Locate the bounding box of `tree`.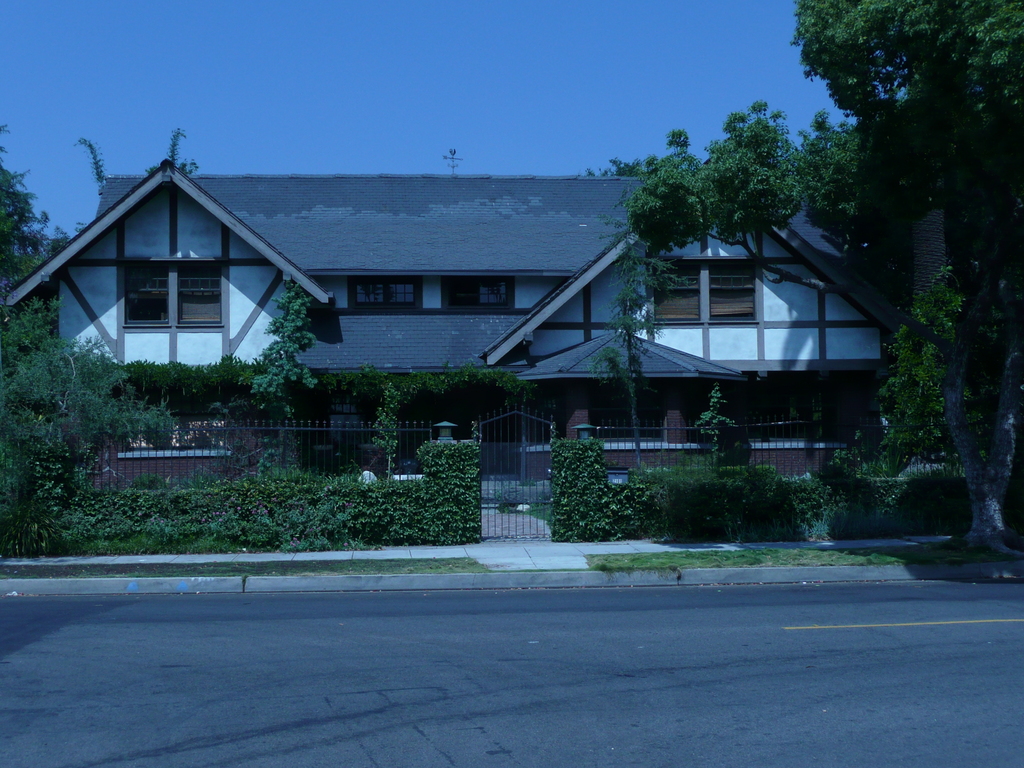
Bounding box: box(620, 0, 1023, 486).
